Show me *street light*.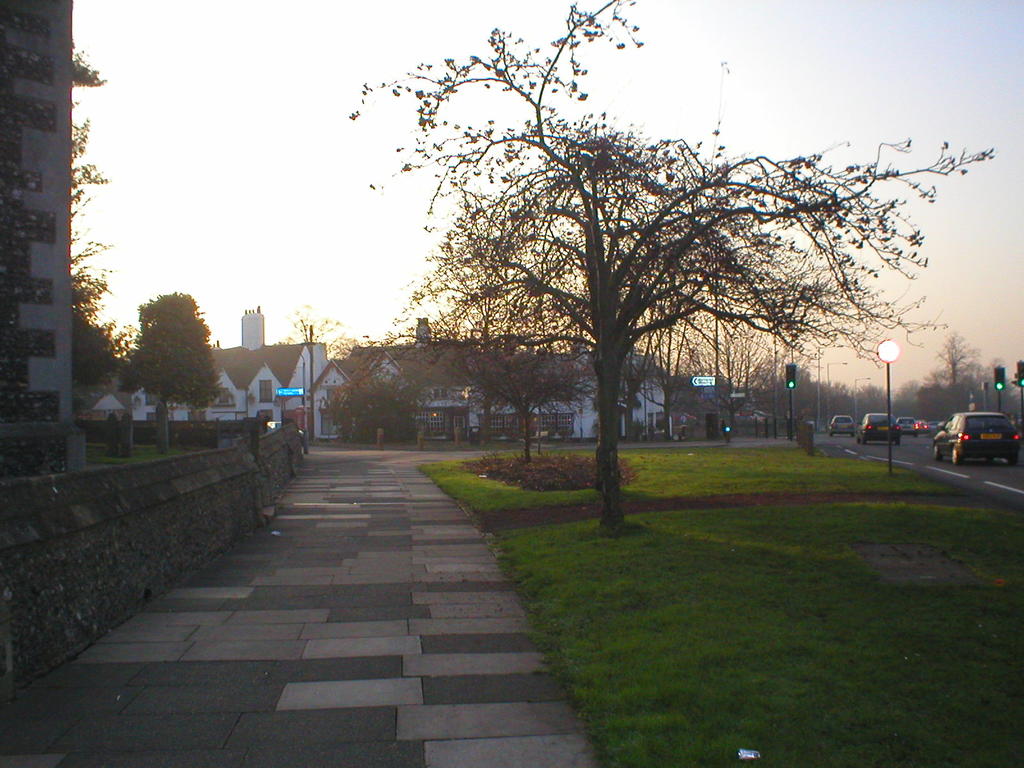
*street light* is here: <bbox>816, 342, 844, 429</bbox>.
